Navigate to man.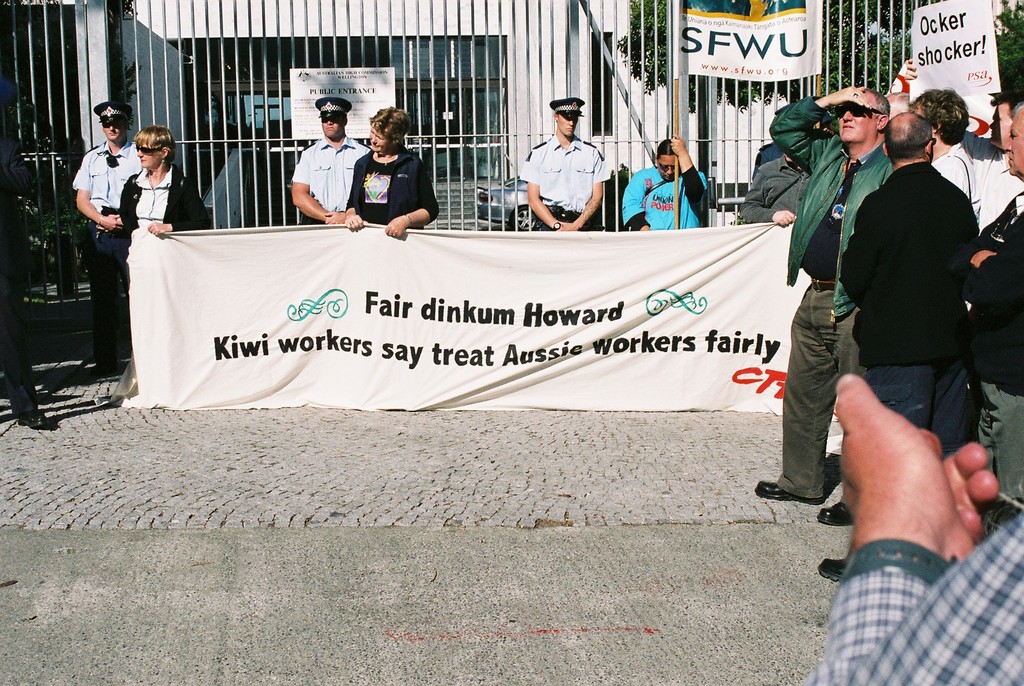
Navigation target: select_region(911, 90, 982, 233).
